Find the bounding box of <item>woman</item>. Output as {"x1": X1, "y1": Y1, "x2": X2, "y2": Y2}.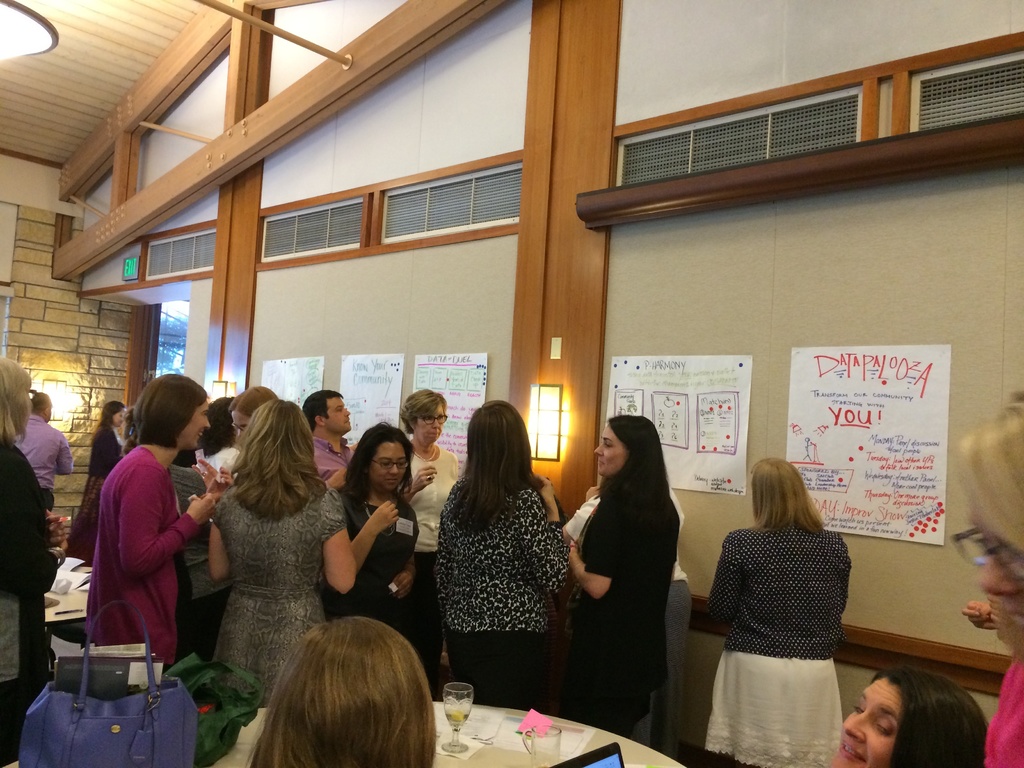
{"x1": 207, "y1": 399, "x2": 382, "y2": 692}.
